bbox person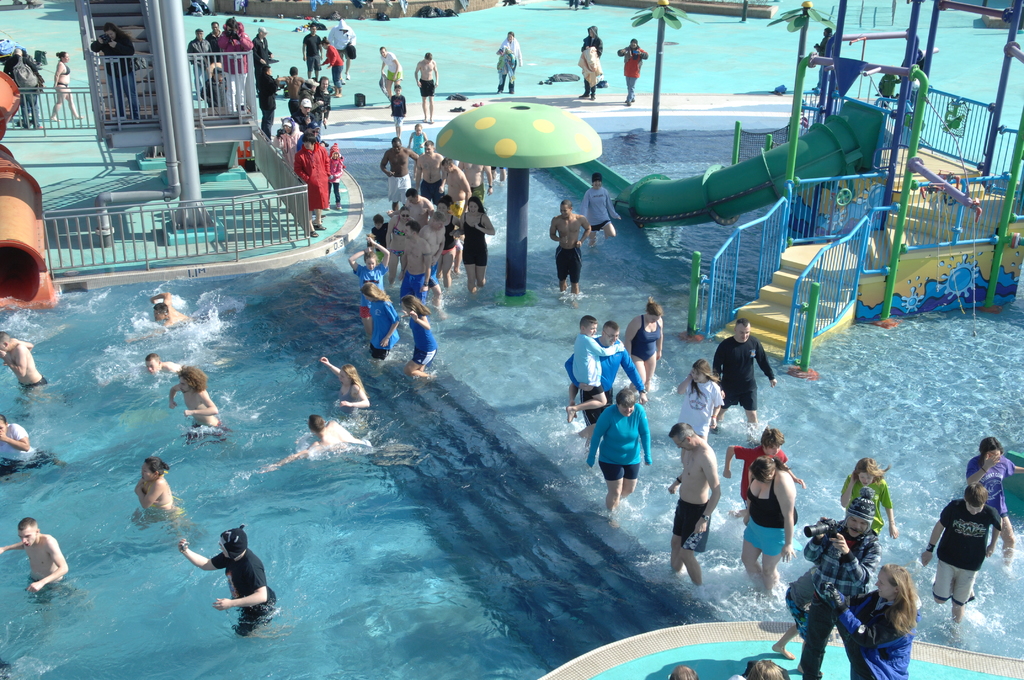
rect(914, 483, 1002, 647)
